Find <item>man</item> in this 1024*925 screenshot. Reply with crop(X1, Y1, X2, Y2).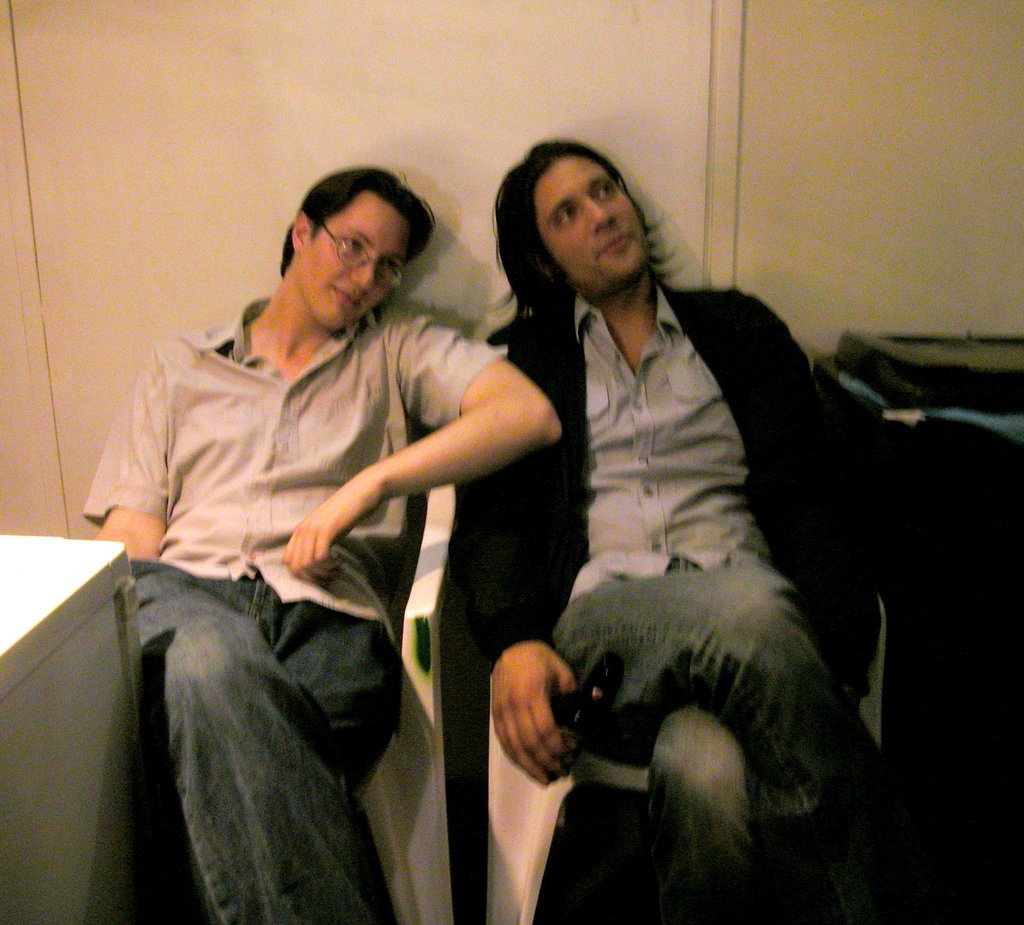
crop(463, 136, 905, 924).
